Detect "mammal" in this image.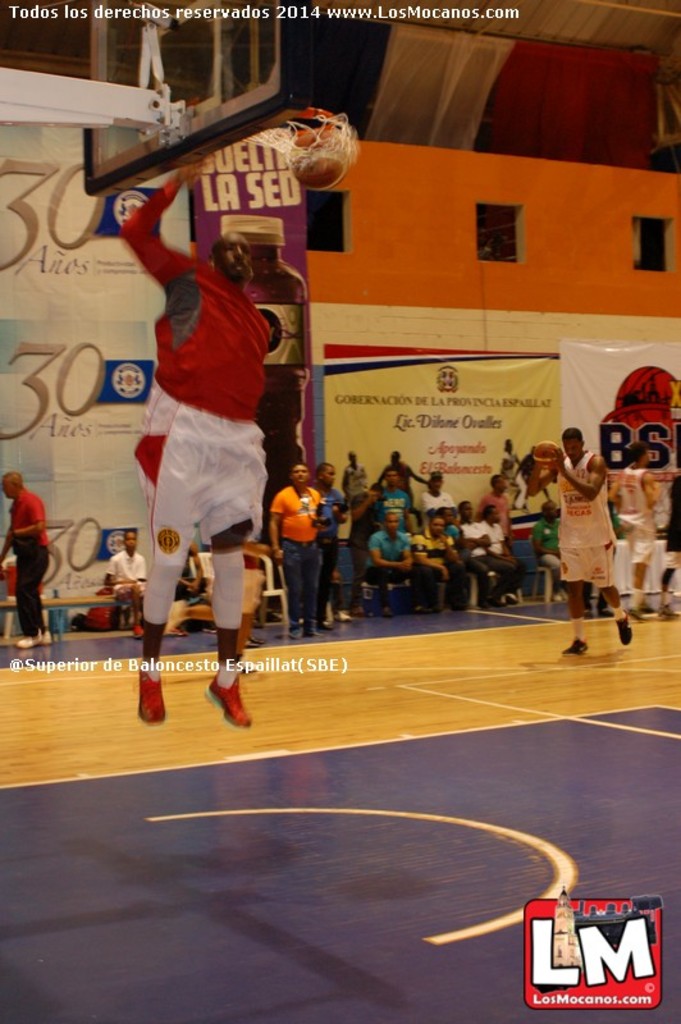
Detection: (0, 468, 50, 650).
